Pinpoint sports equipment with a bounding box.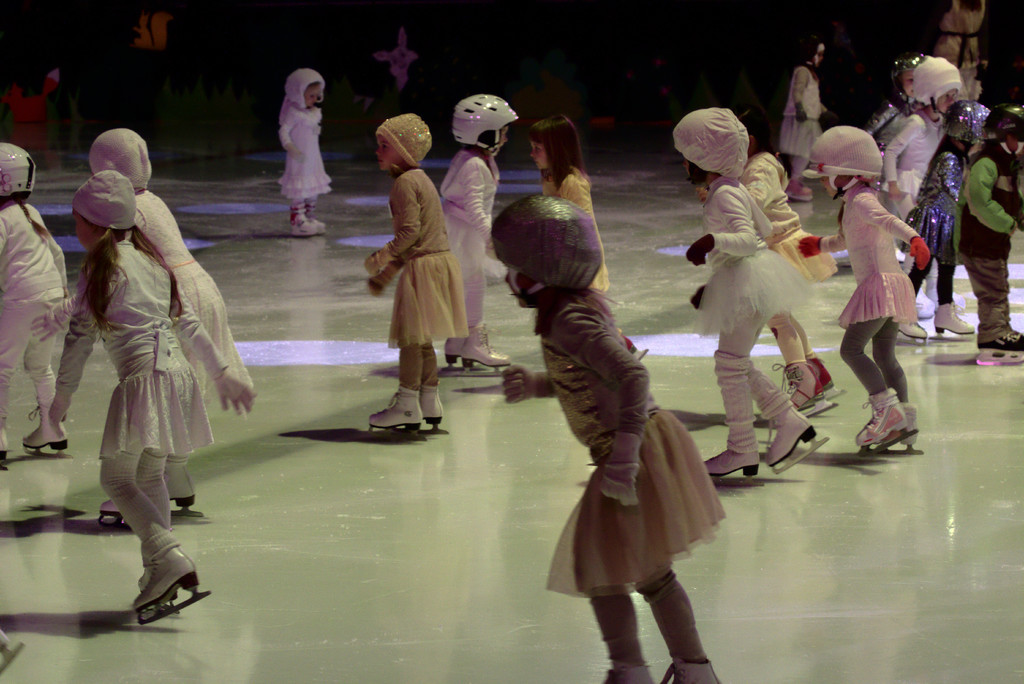
BBox(927, 301, 974, 337).
